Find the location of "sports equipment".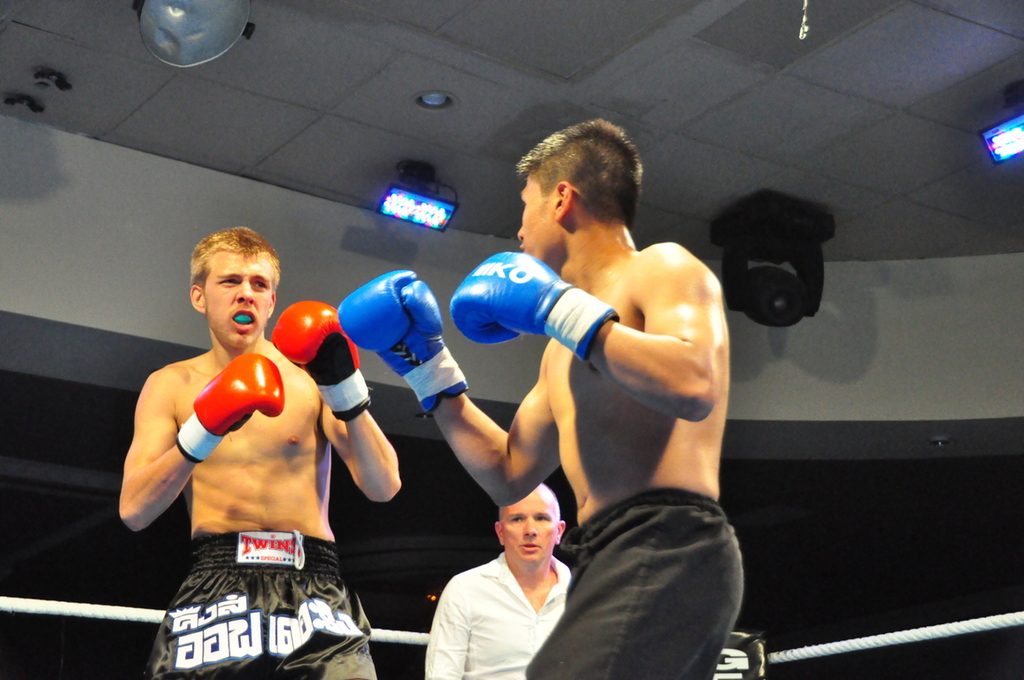
Location: pyautogui.locateOnScreen(170, 349, 283, 467).
